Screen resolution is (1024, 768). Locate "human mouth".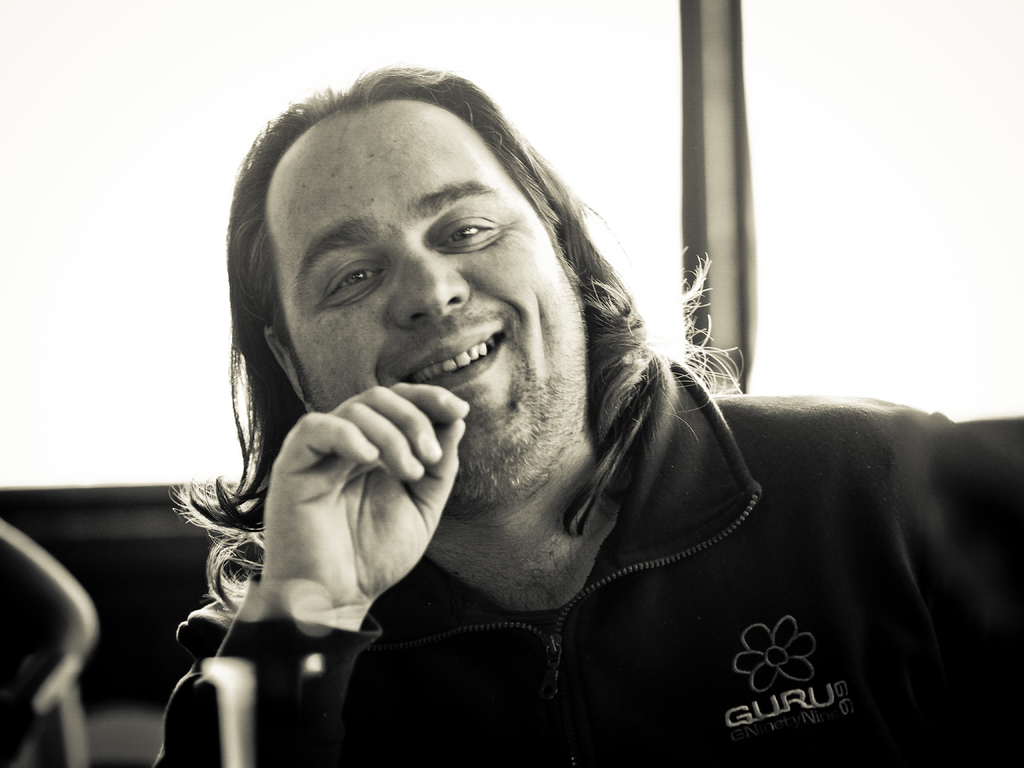
<box>396,329,507,393</box>.
